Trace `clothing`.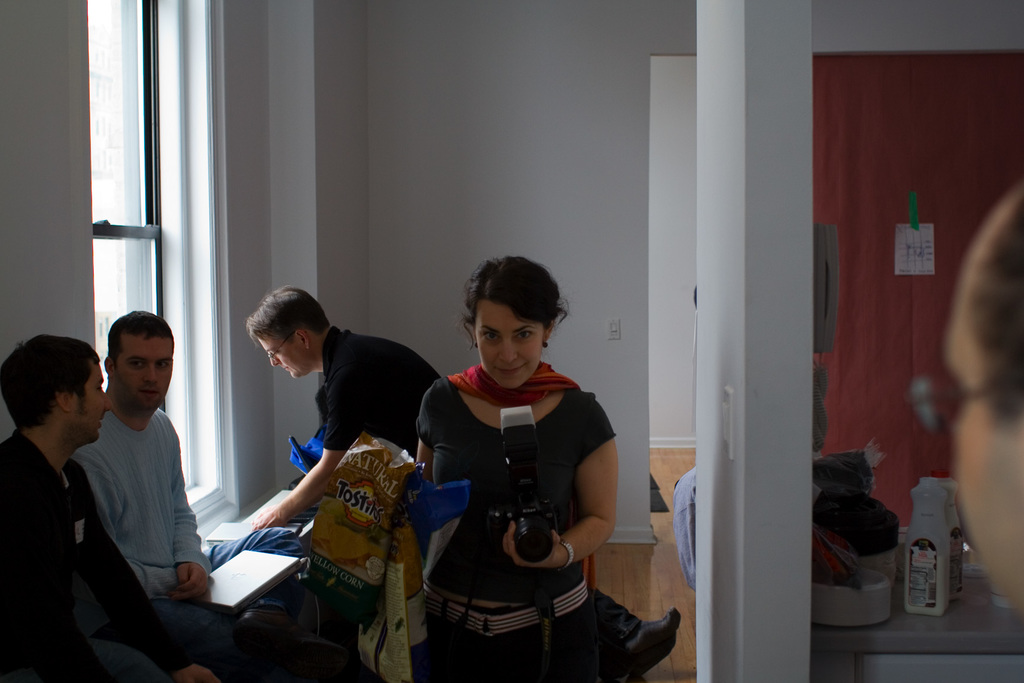
Traced to bbox(401, 339, 637, 682).
